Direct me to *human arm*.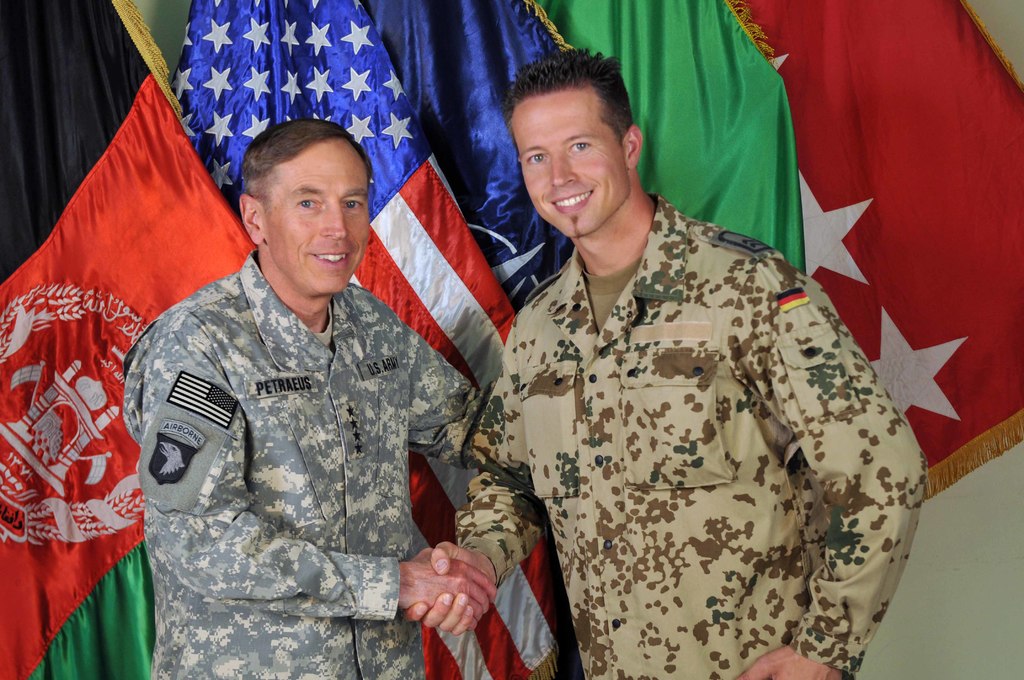
Direction: [724,243,927,679].
